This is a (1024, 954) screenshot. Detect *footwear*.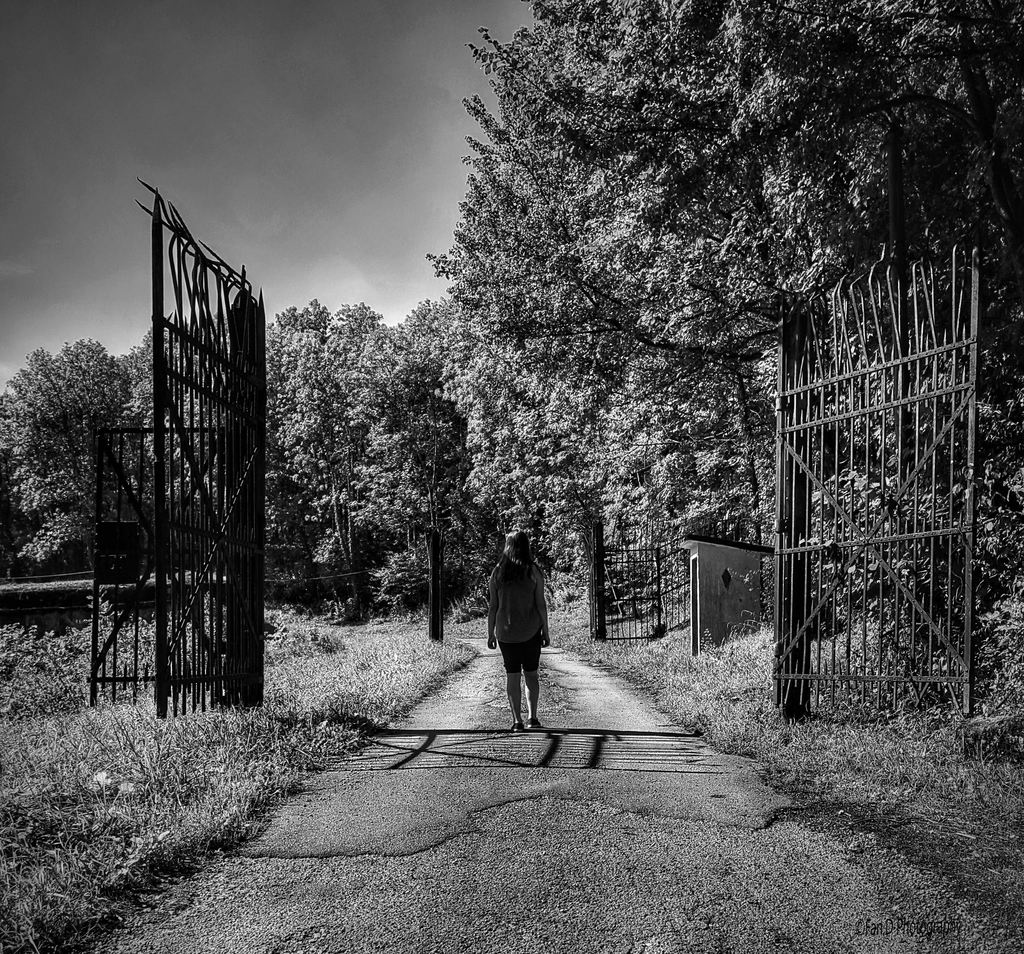
(509, 719, 524, 732).
